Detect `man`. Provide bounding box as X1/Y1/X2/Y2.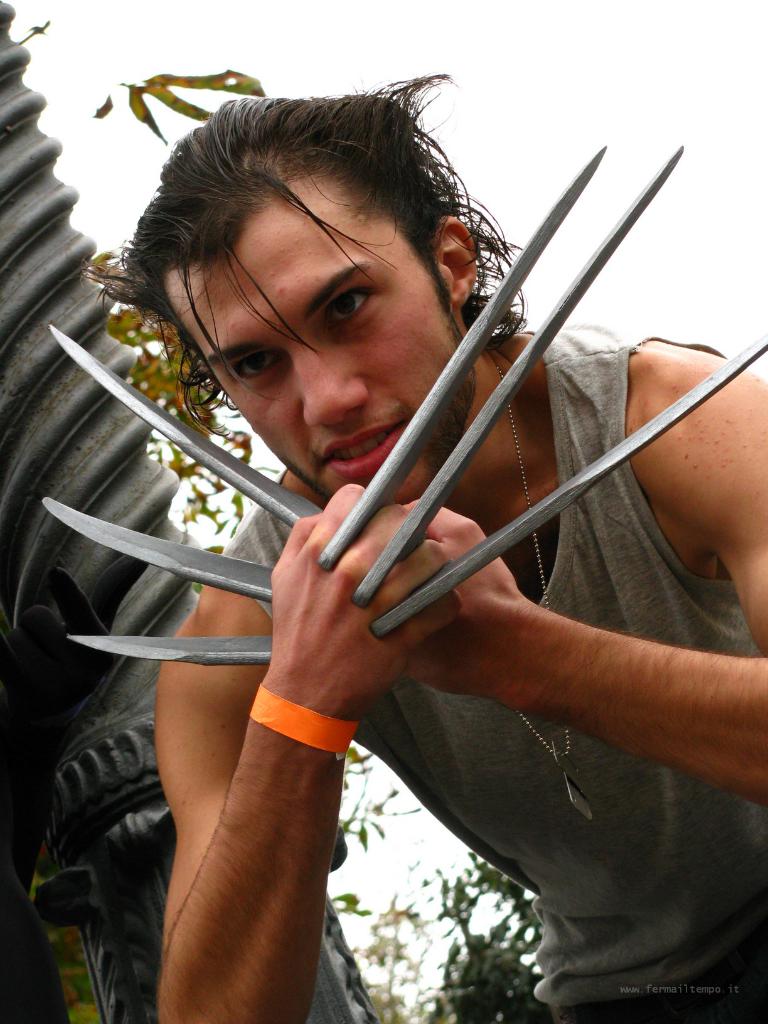
87/48/746/1023.
